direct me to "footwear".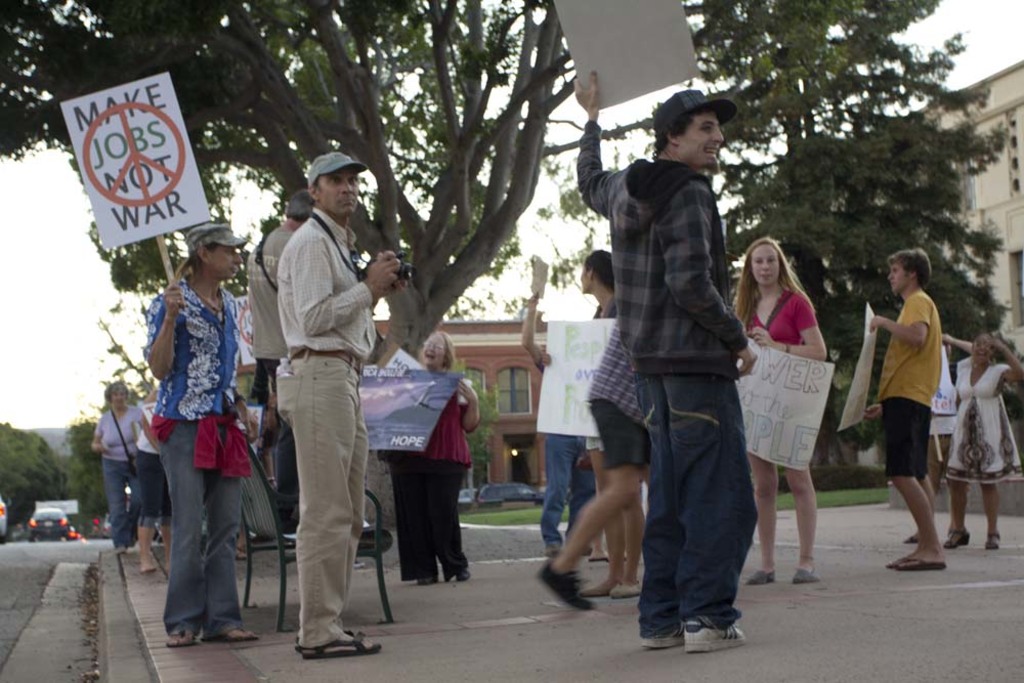
Direction: 200,624,263,642.
